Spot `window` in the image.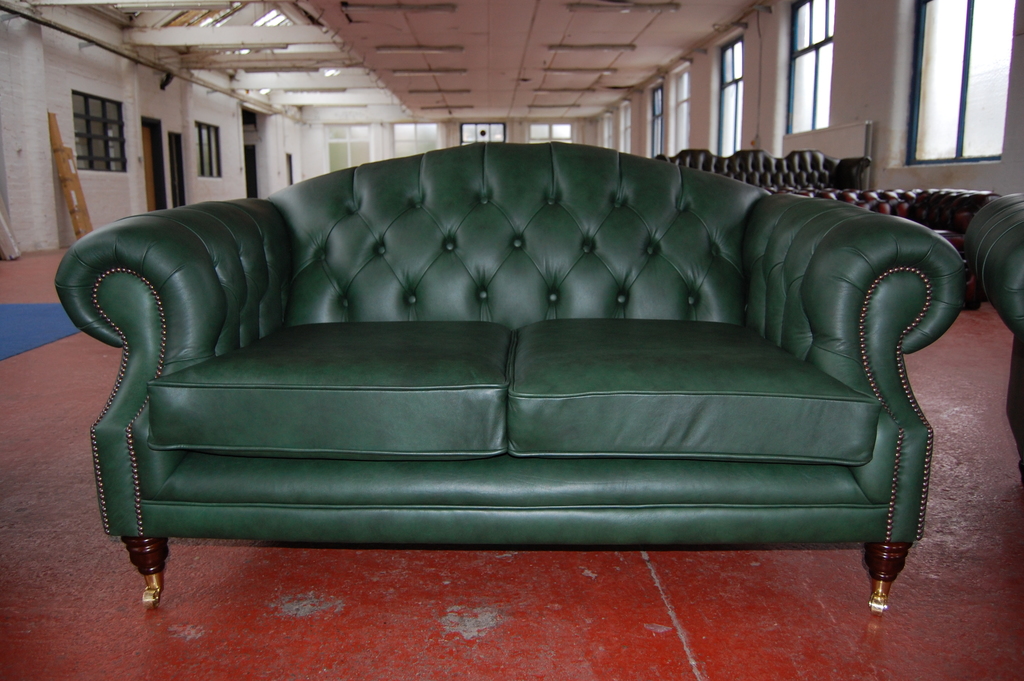
`window` found at (719,42,748,158).
